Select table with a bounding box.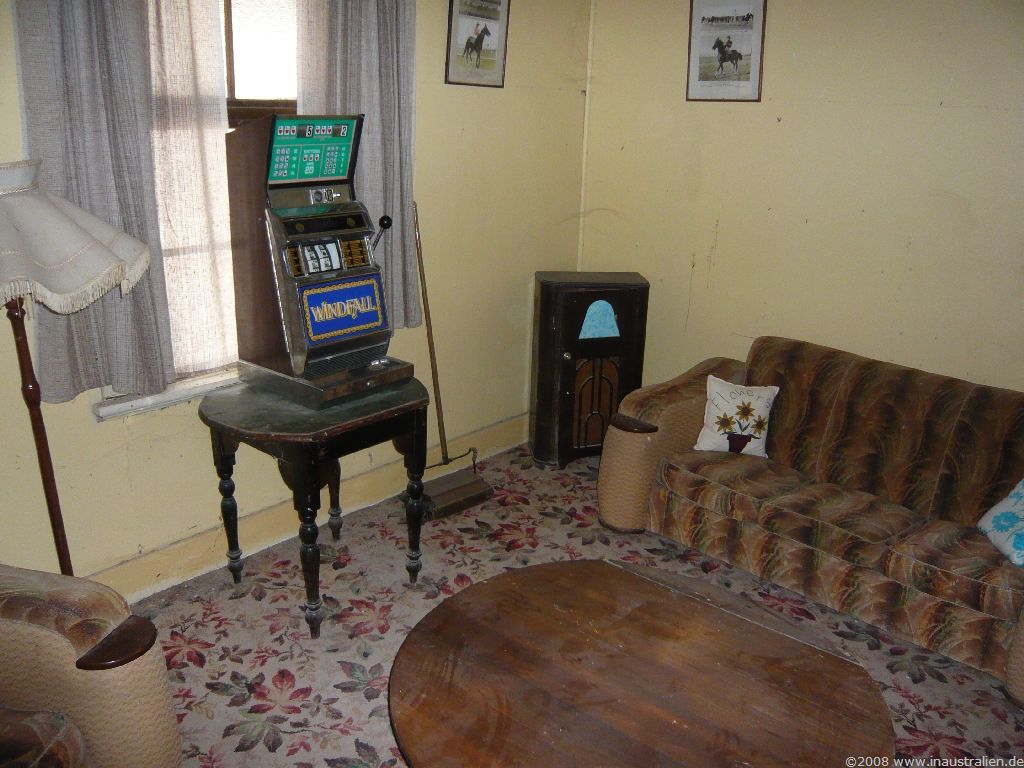
box(390, 556, 898, 767).
